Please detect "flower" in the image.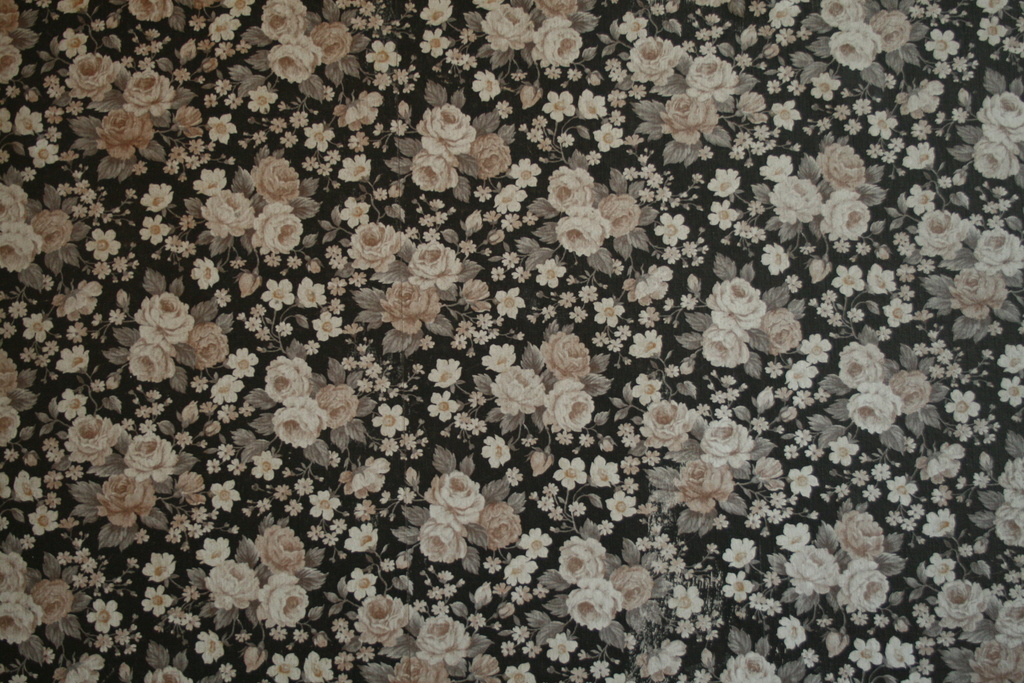
<box>545,383,596,429</box>.
